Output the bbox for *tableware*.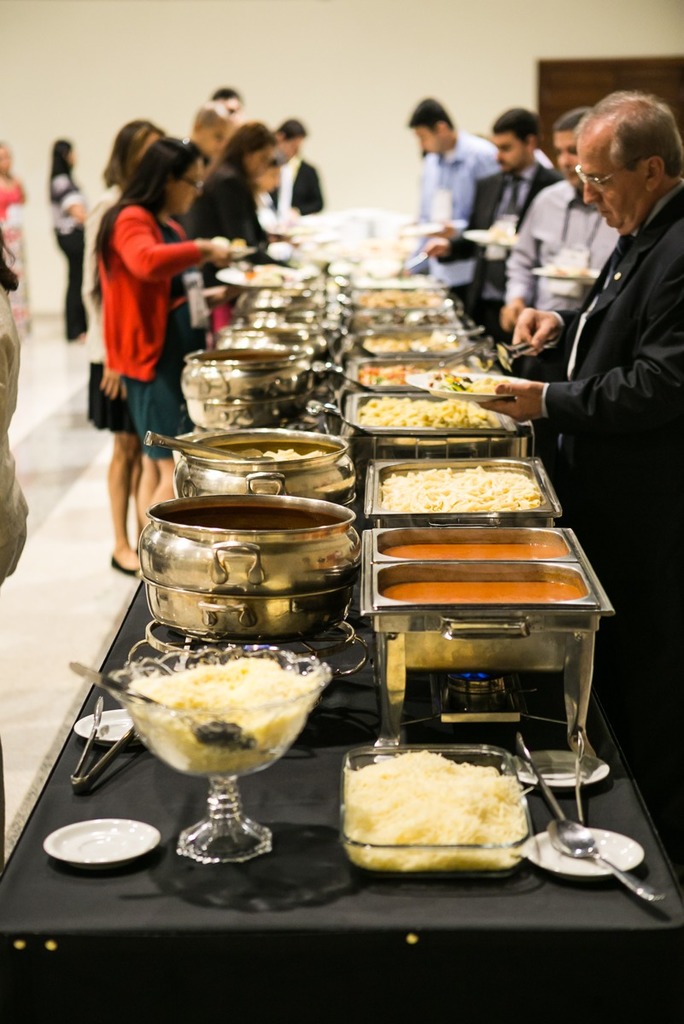
l=104, t=643, r=331, b=870.
